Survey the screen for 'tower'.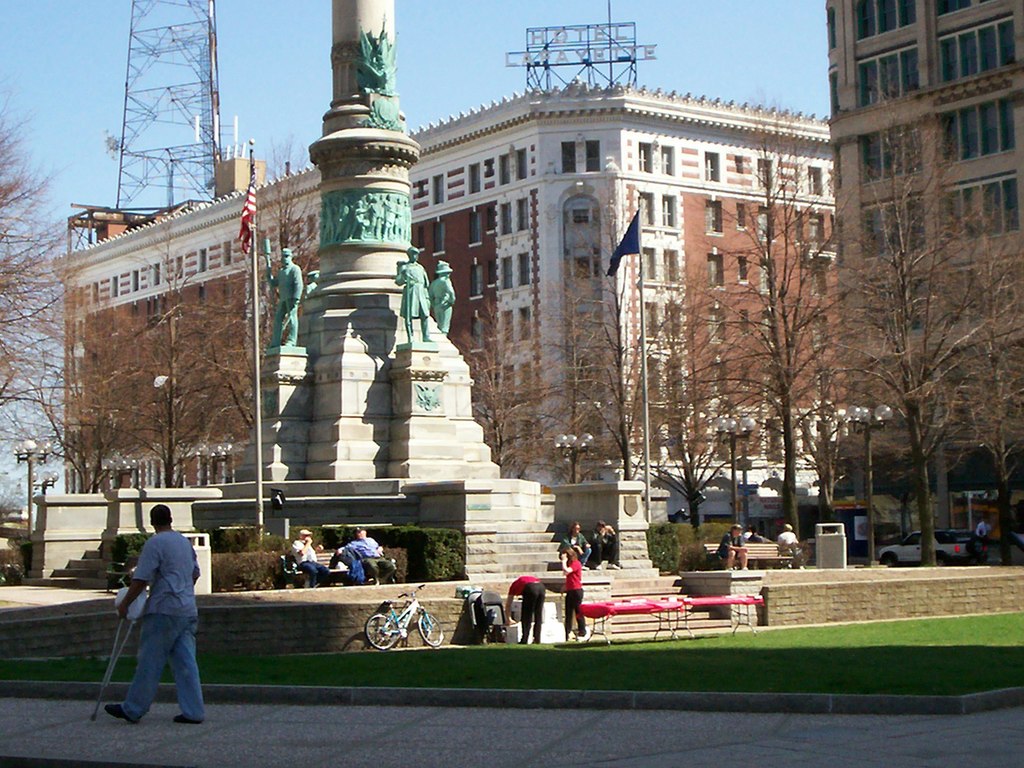
Survey found: select_region(115, 0, 223, 225).
